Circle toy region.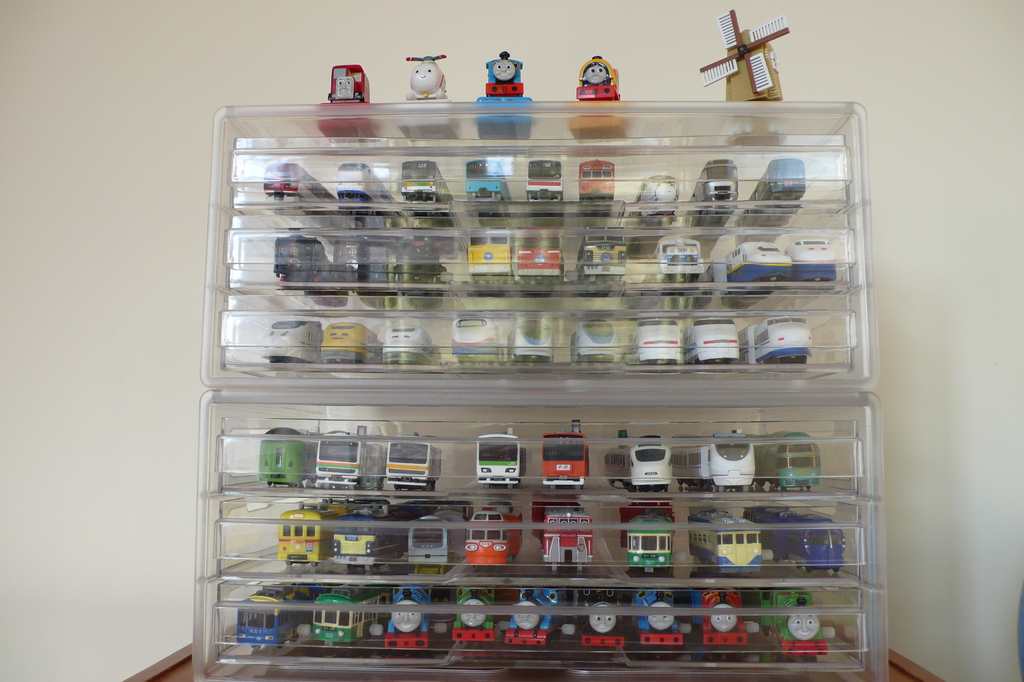
Region: pyautogui.locateOnScreen(616, 504, 675, 578).
